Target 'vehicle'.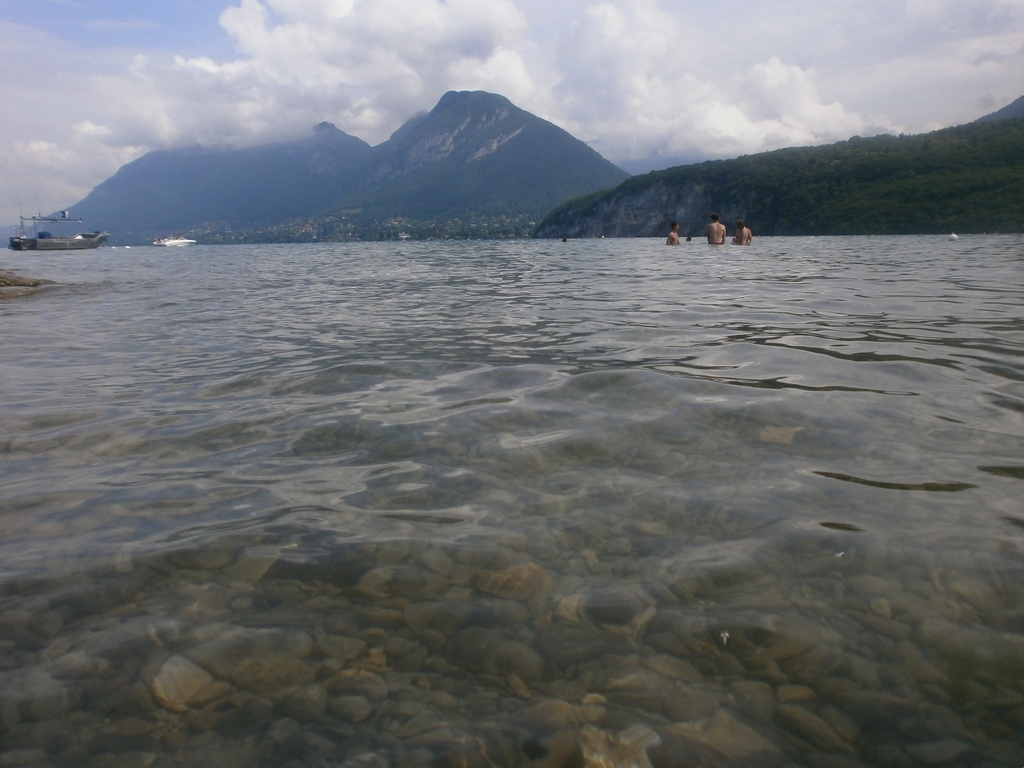
Target region: l=153, t=232, r=199, b=248.
